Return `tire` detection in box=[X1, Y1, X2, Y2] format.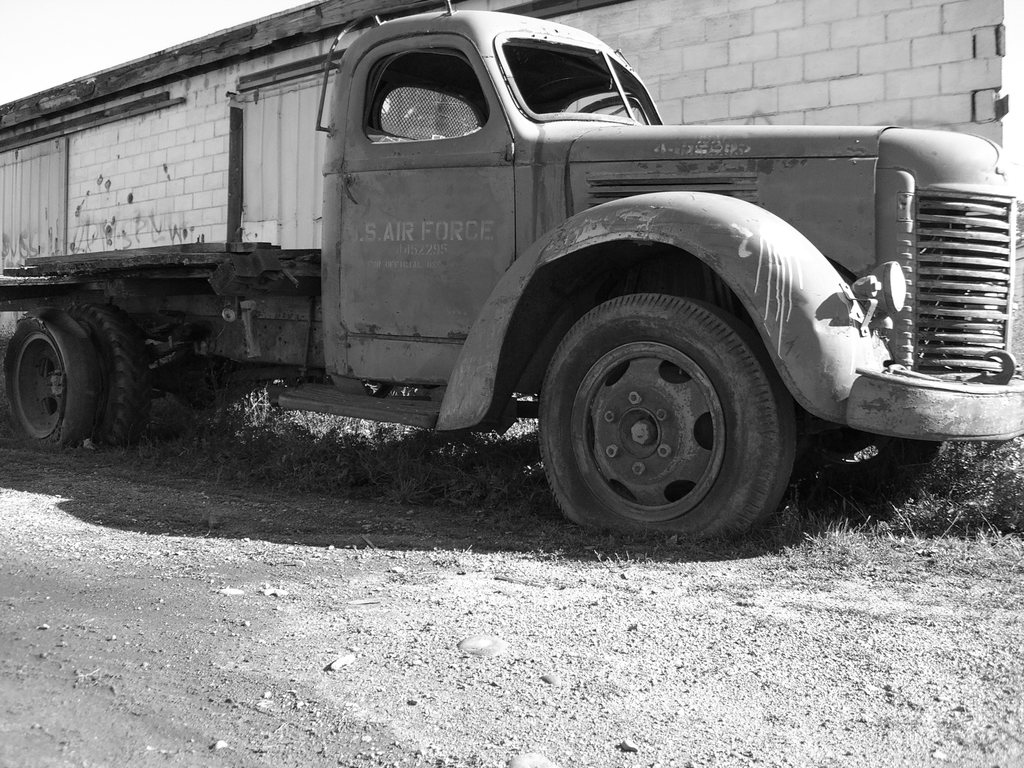
box=[67, 303, 150, 446].
